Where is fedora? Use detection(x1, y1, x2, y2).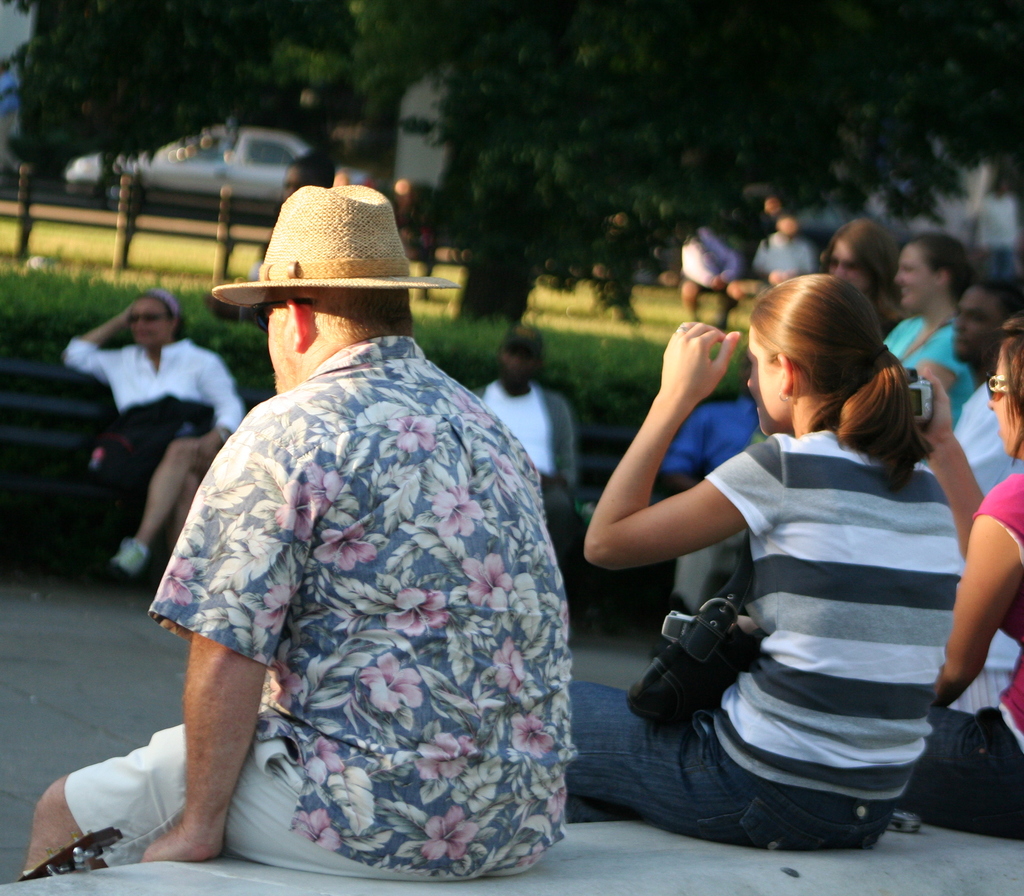
detection(213, 177, 454, 295).
